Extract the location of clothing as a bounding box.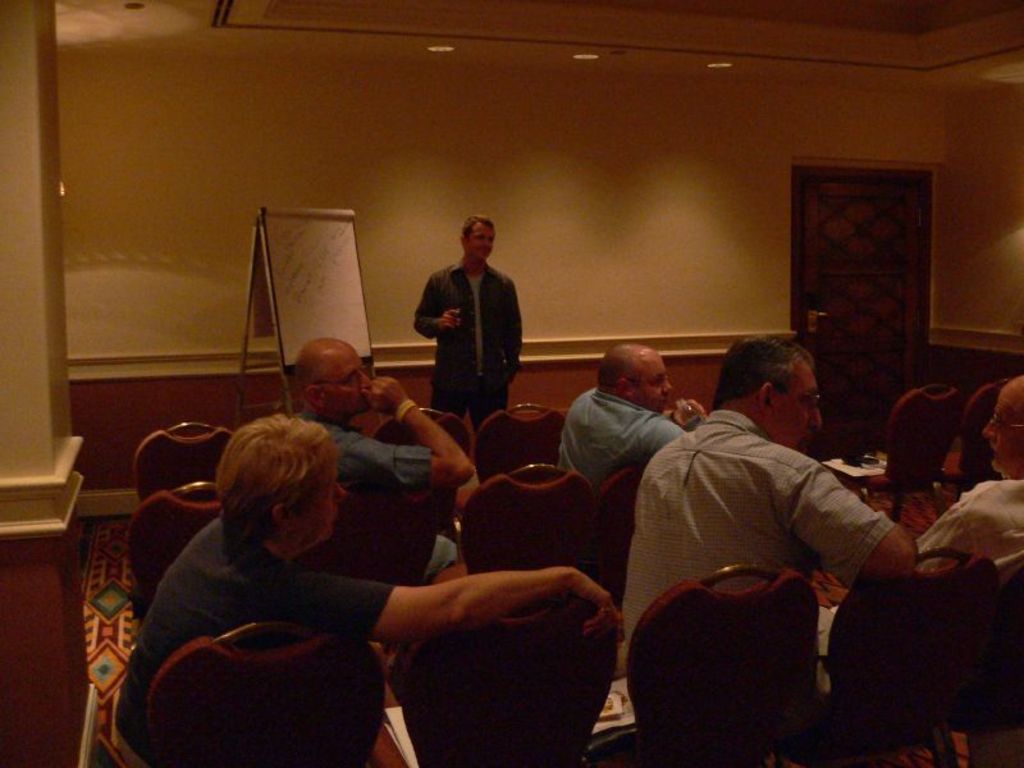
pyautogui.locateOnScreen(913, 479, 1023, 559).
